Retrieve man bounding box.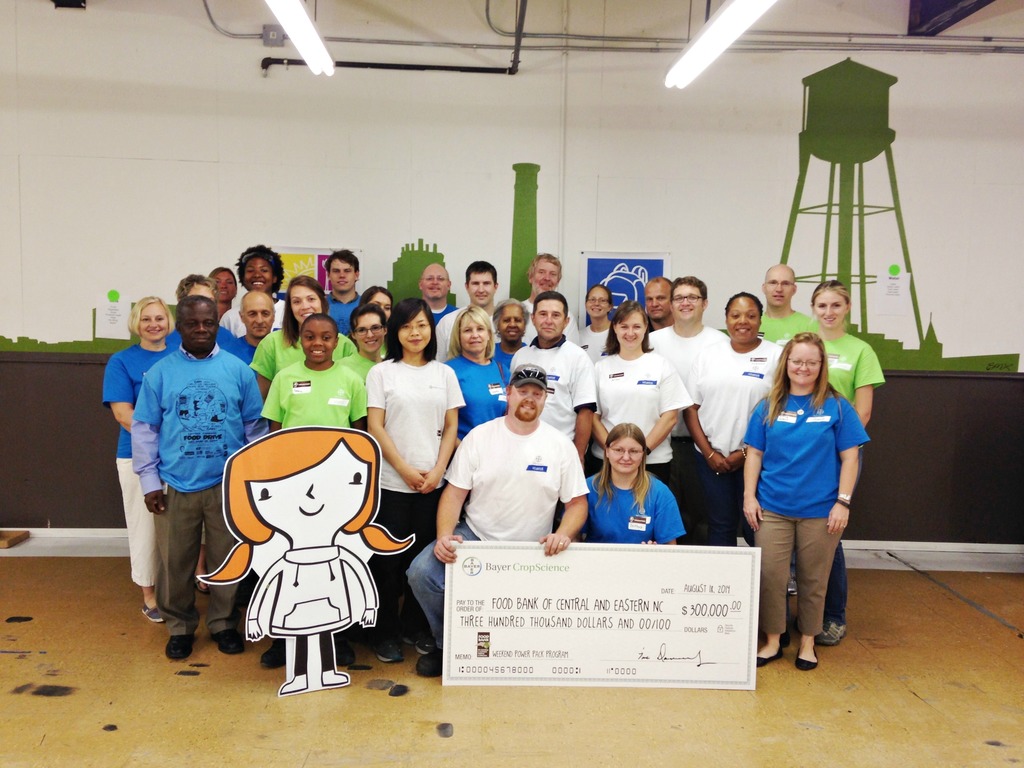
Bounding box: 132/294/266/662.
